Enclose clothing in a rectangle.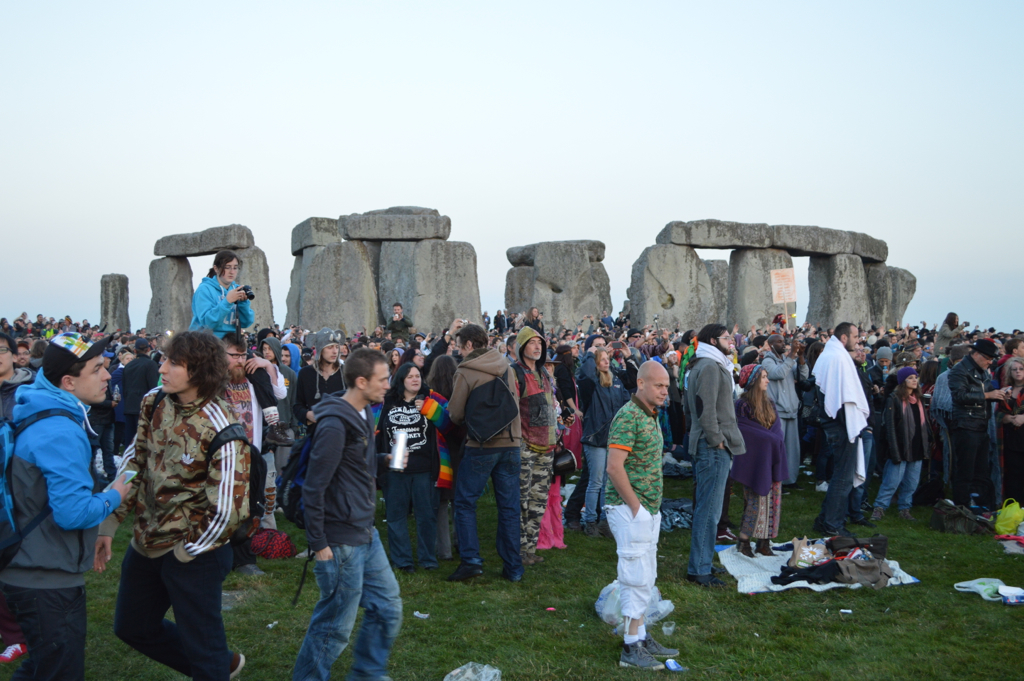
[688,337,744,575].
